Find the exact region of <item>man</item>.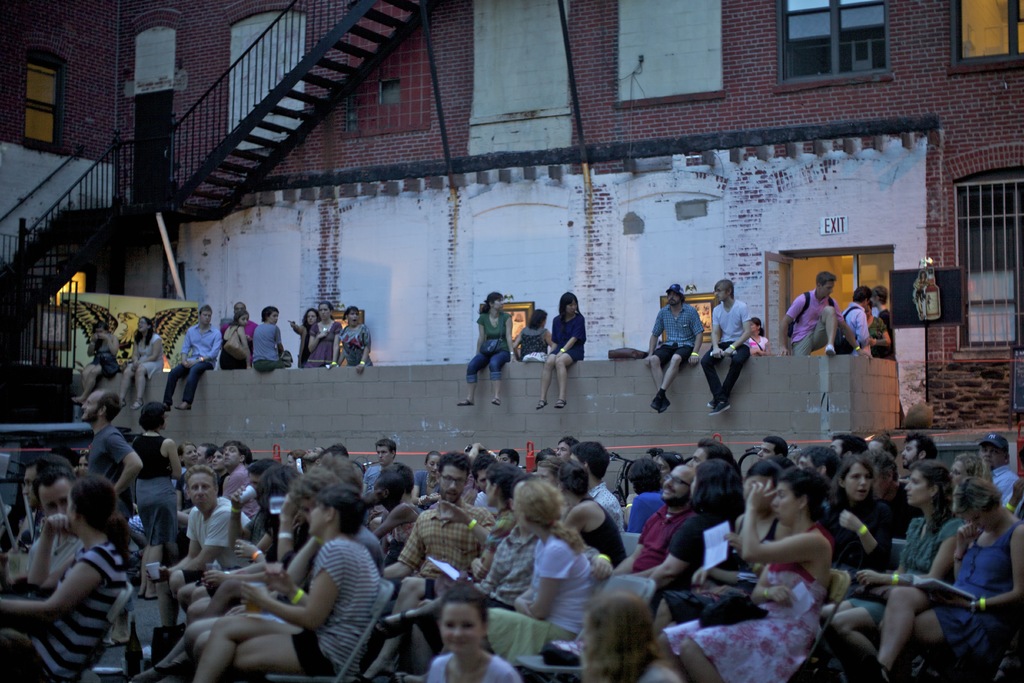
Exact region: region(470, 457, 498, 506).
